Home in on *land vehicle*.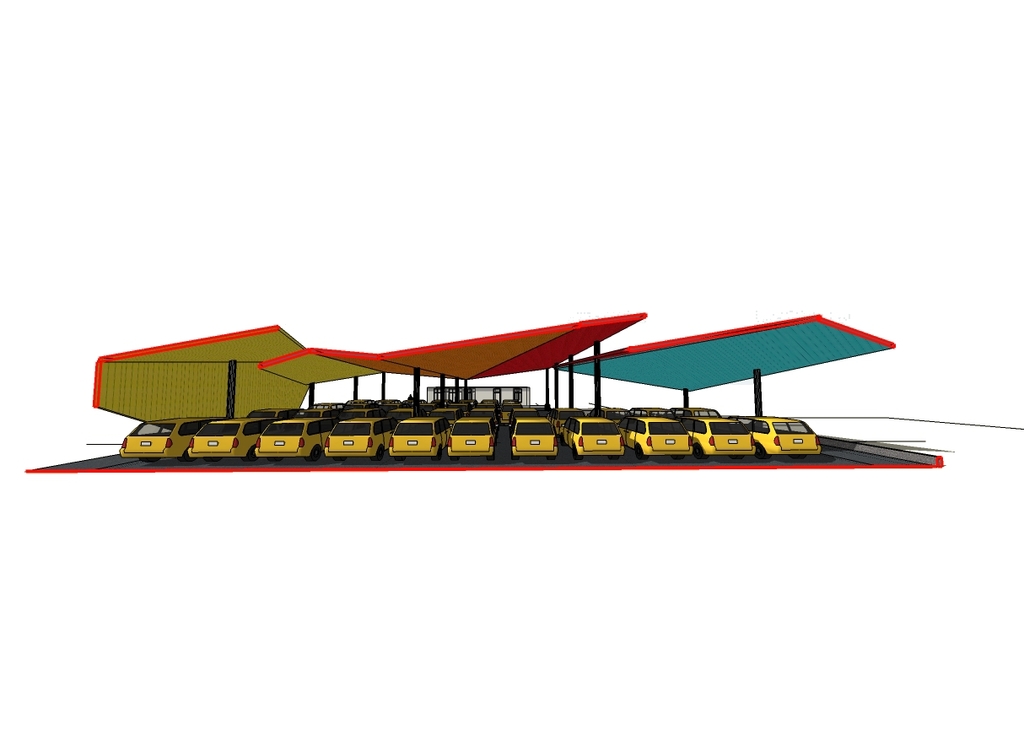
Homed in at <bbox>628, 406, 677, 422</bbox>.
